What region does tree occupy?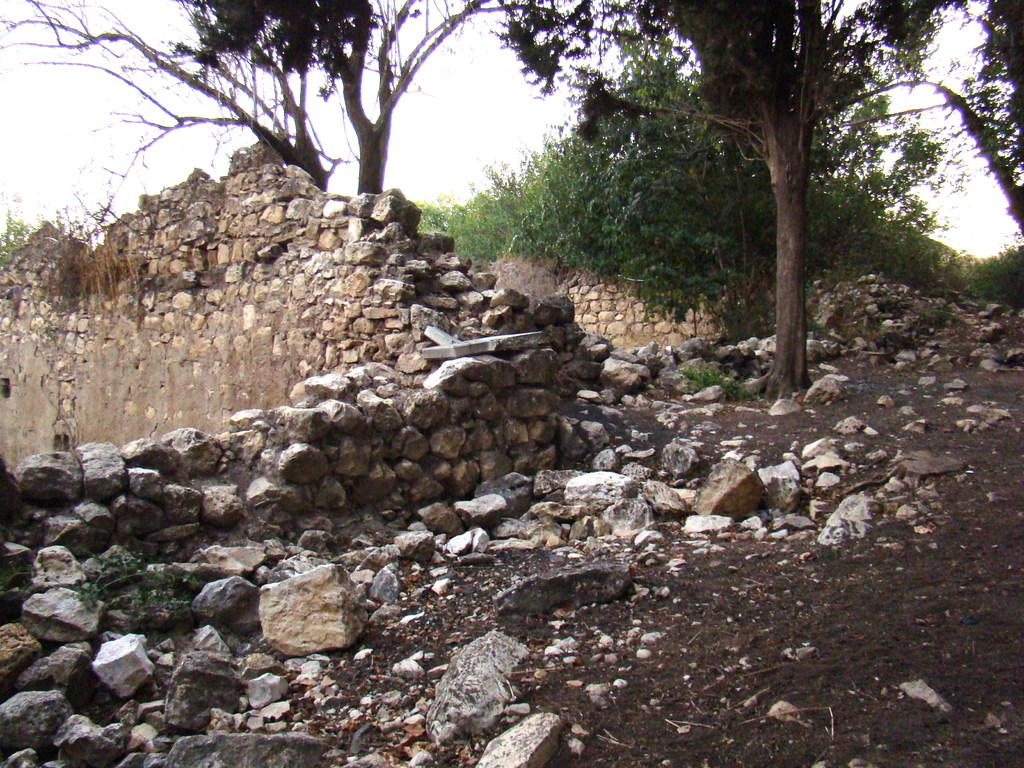
313, 0, 596, 192.
